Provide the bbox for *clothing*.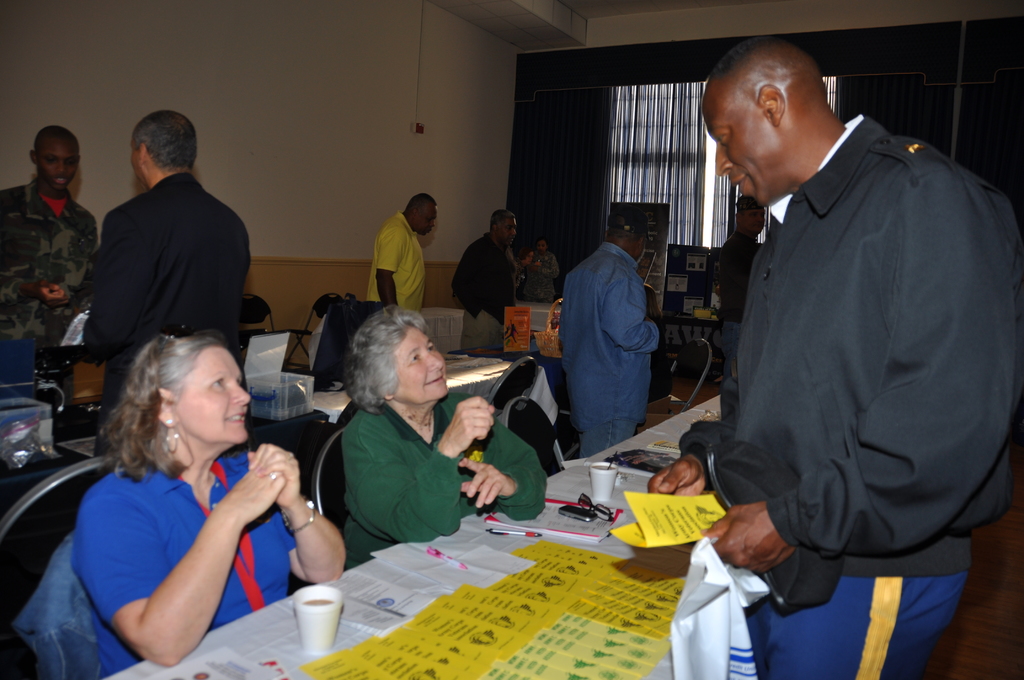
crop(712, 227, 760, 368).
